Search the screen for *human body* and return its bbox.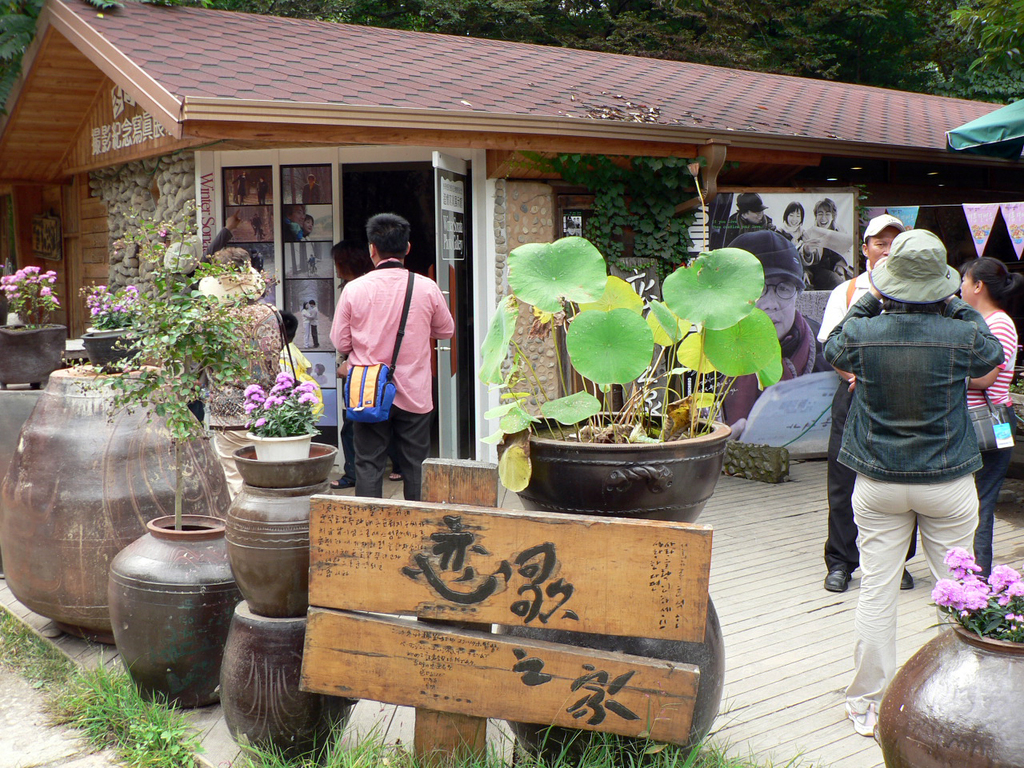
Found: 726/195/784/249.
